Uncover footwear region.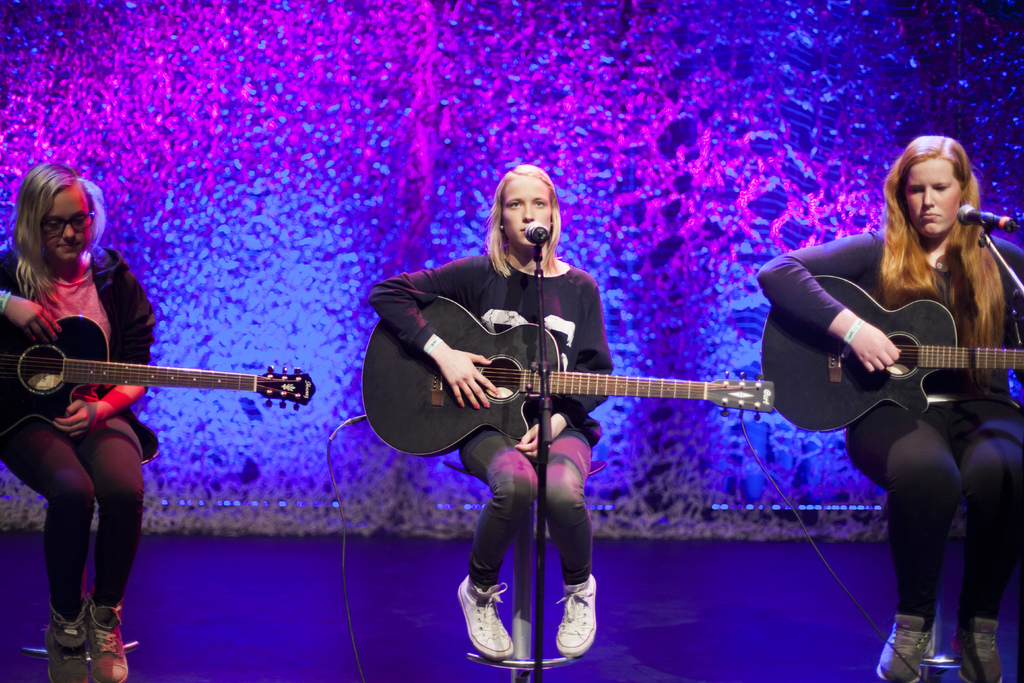
Uncovered: 881/615/936/682.
